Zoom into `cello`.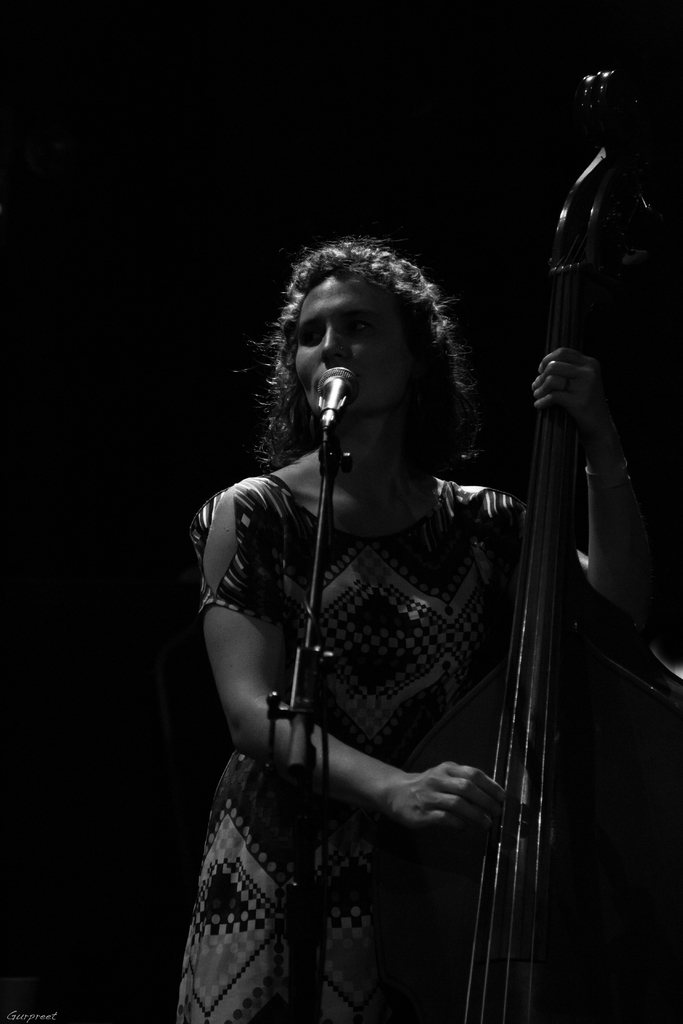
Zoom target: BBox(467, 74, 682, 1022).
